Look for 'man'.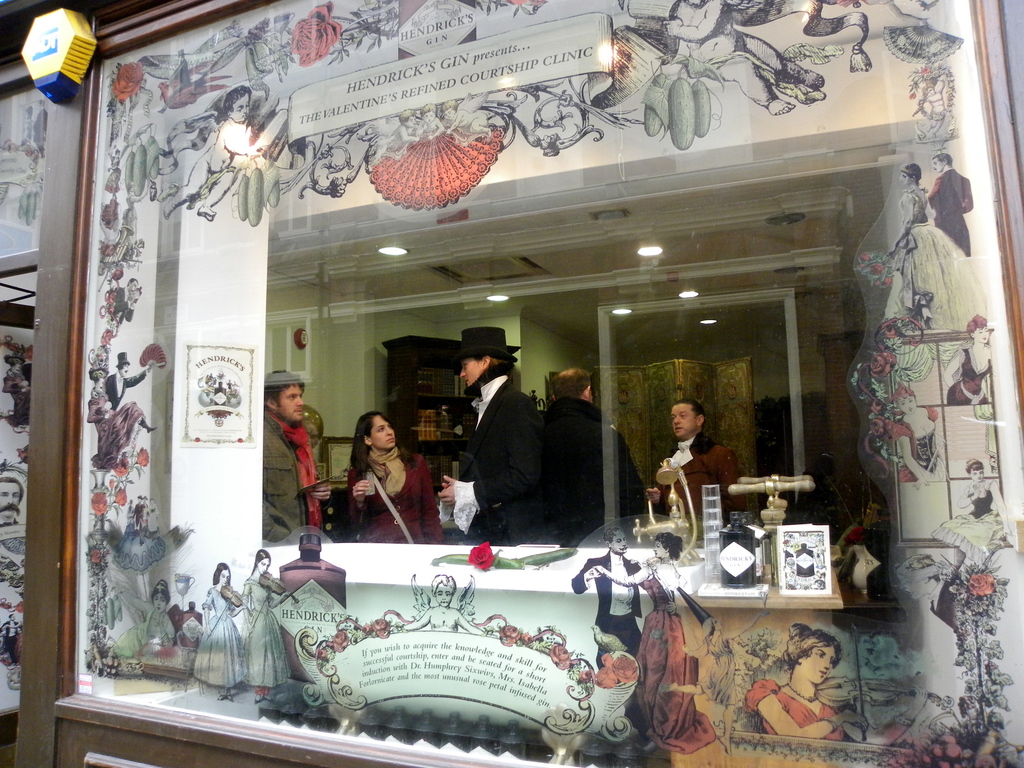
Found: <box>88,350,152,412</box>.
